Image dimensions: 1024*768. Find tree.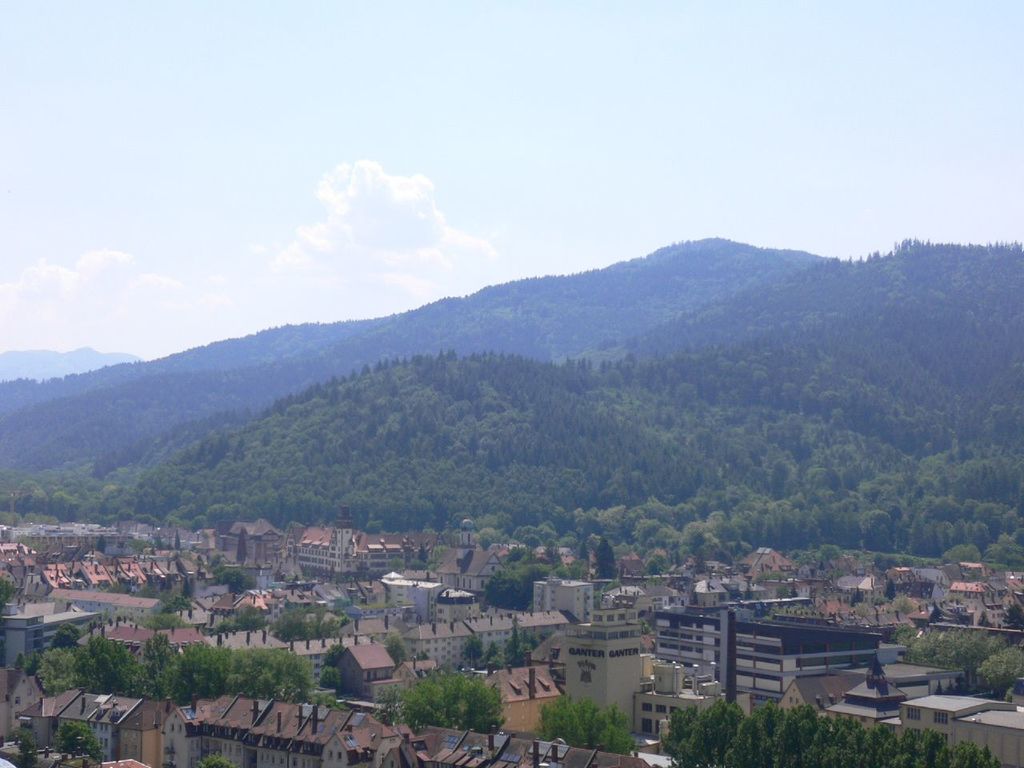
(374, 672, 510, 732).
